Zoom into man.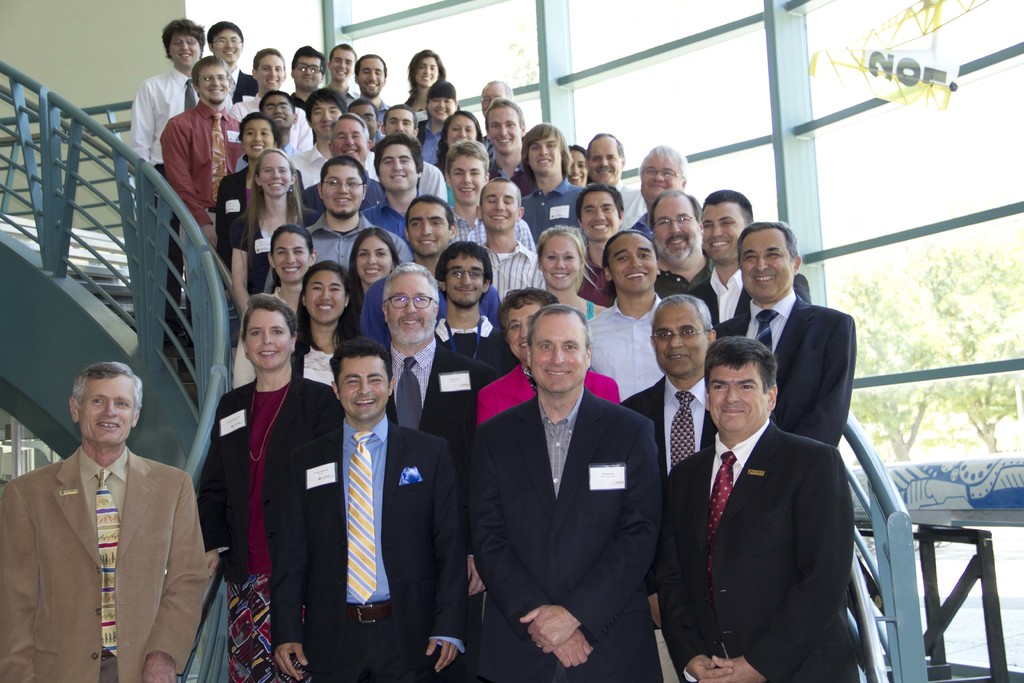
Zoom target: bbox=(328, 42, 360, 109).
